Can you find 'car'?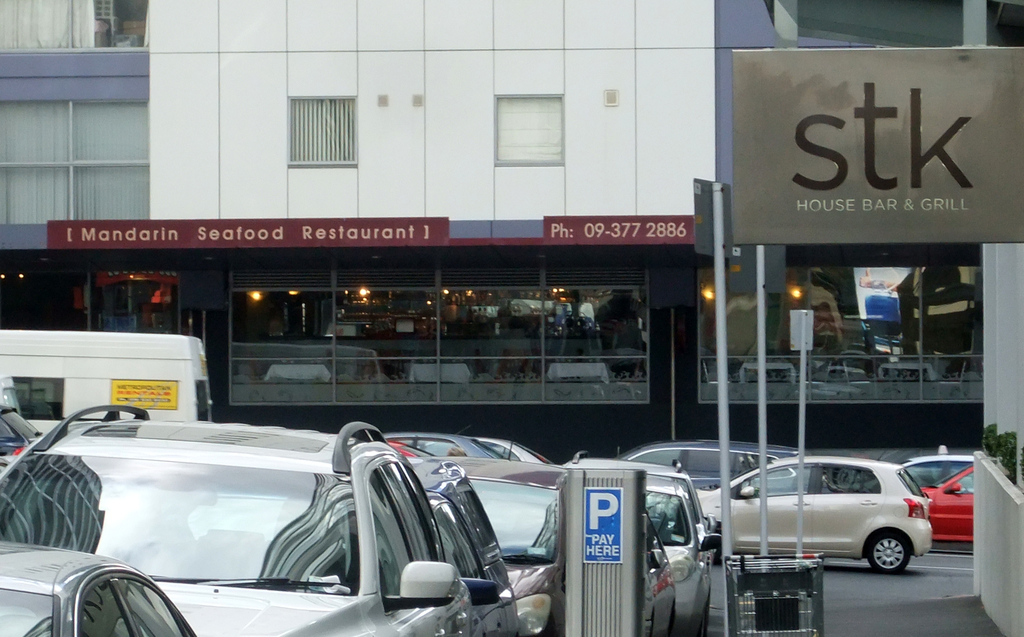
Yes, bounding box: bbox=(0, 400, 36, 471).
